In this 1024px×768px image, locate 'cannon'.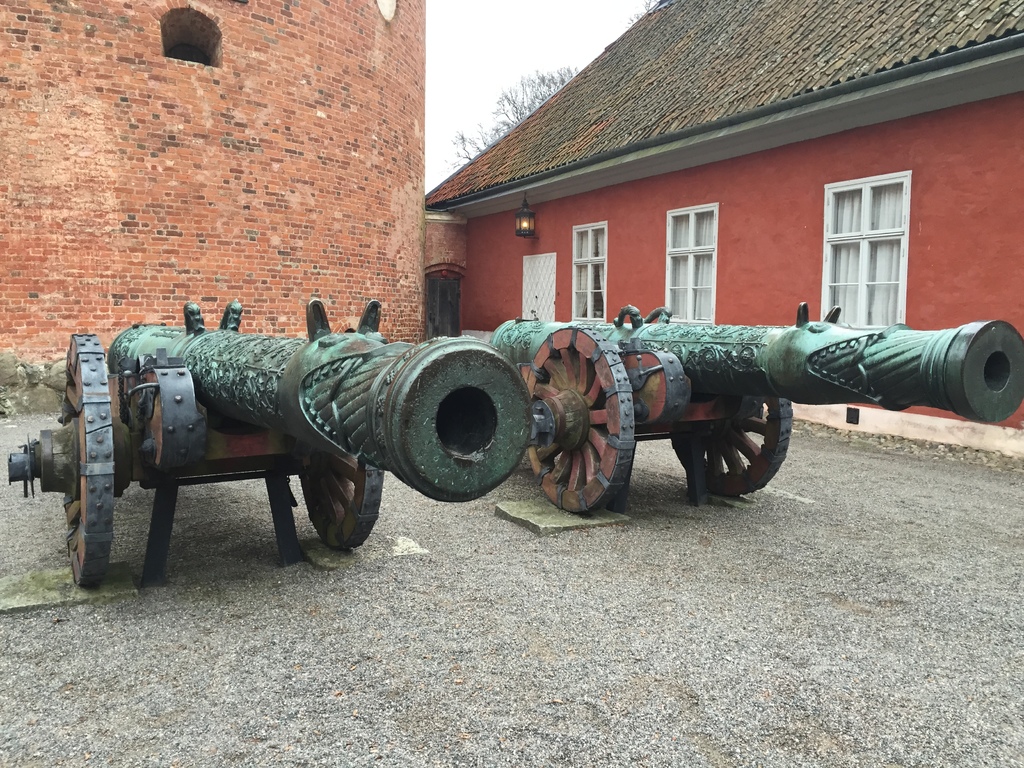
Bounding box: 488/304/1023/516.
